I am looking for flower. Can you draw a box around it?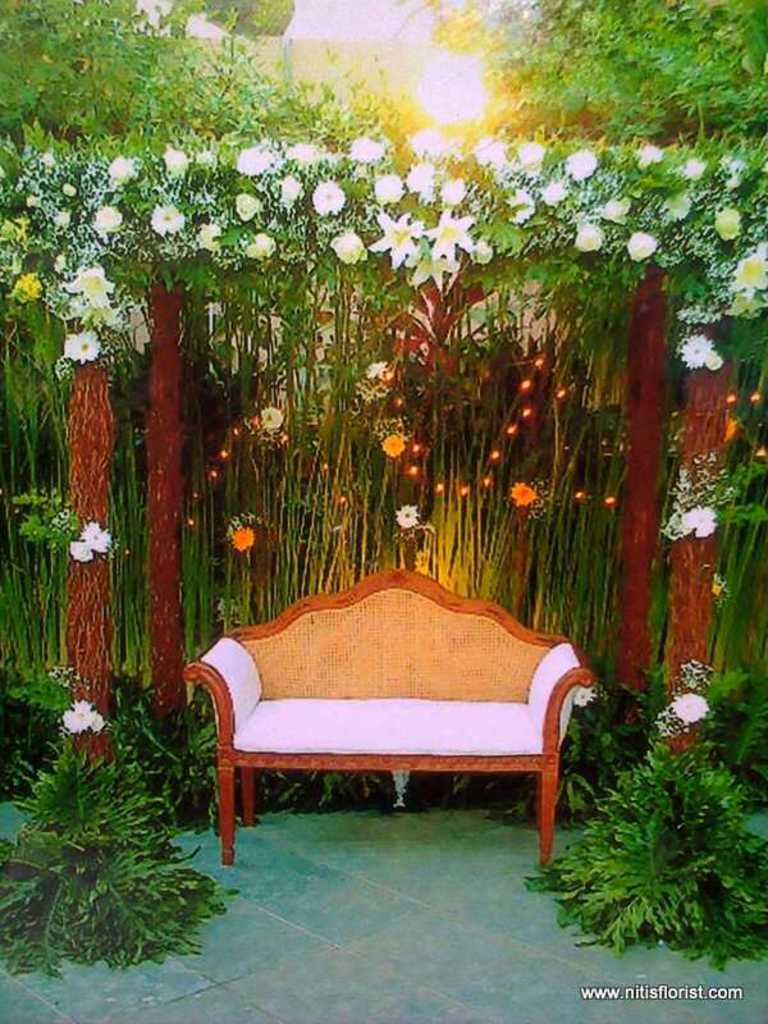
Sure, the bounding box is l=154, t=204, r=186, b=234.
